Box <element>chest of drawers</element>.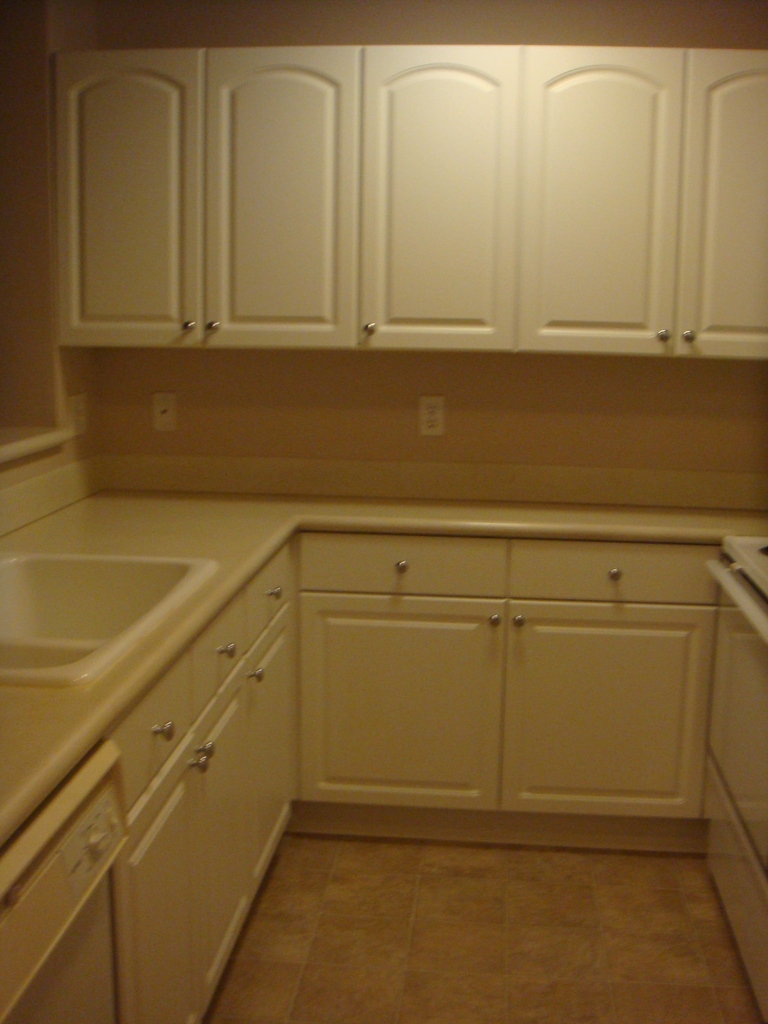
<box>0,531,727,1023</box>.
